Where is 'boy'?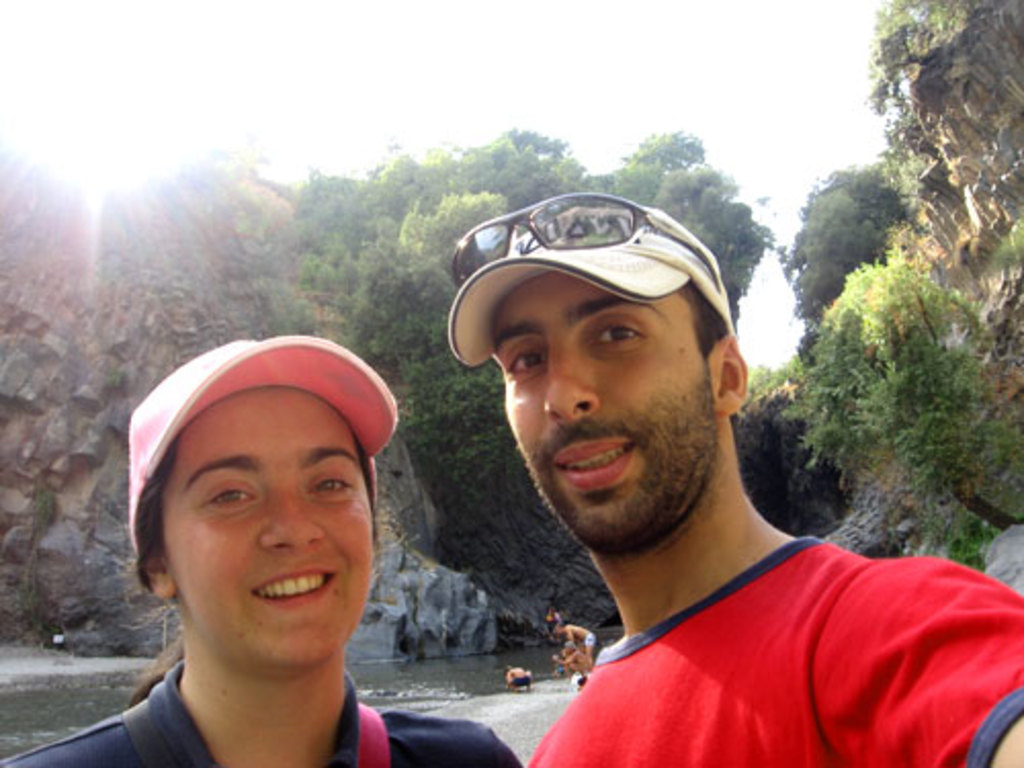
500, 664, 530, 694.
